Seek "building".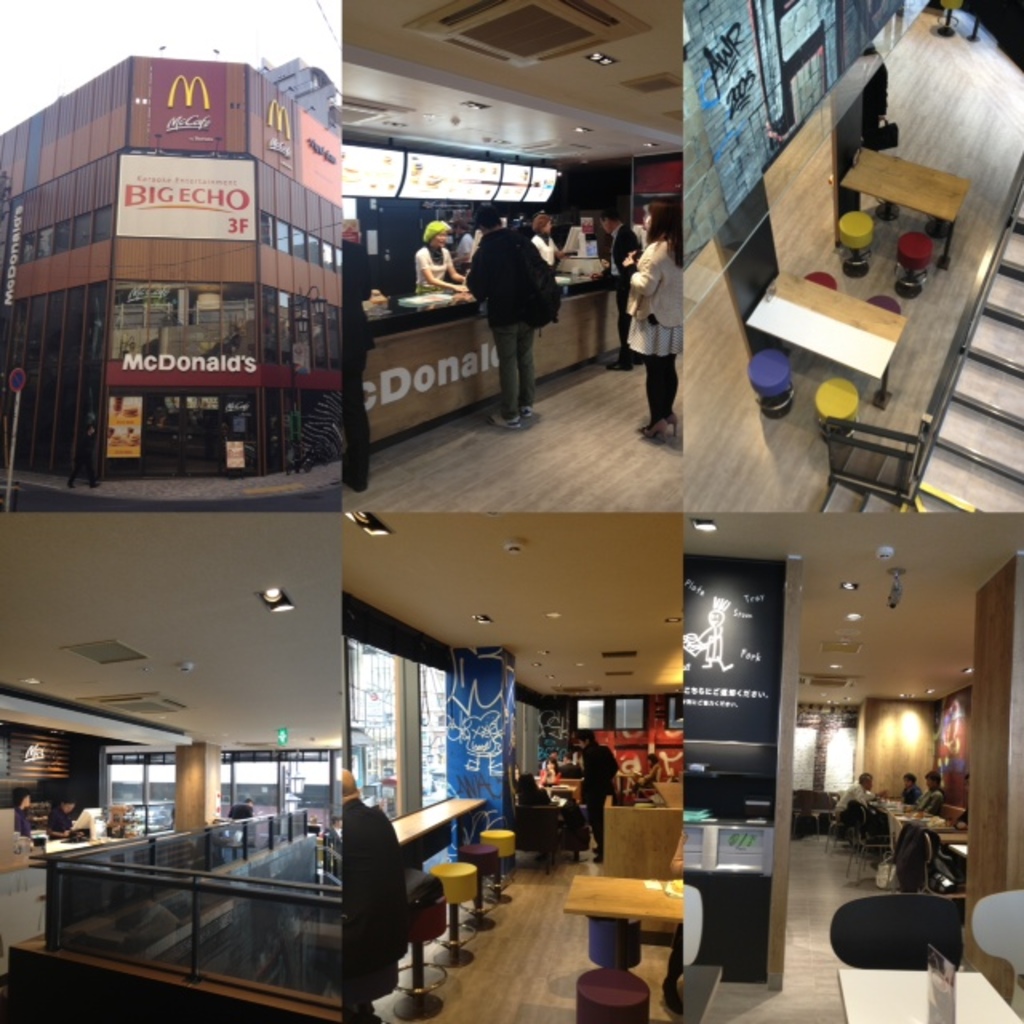
rect(670, 522, 1022, 1022).
